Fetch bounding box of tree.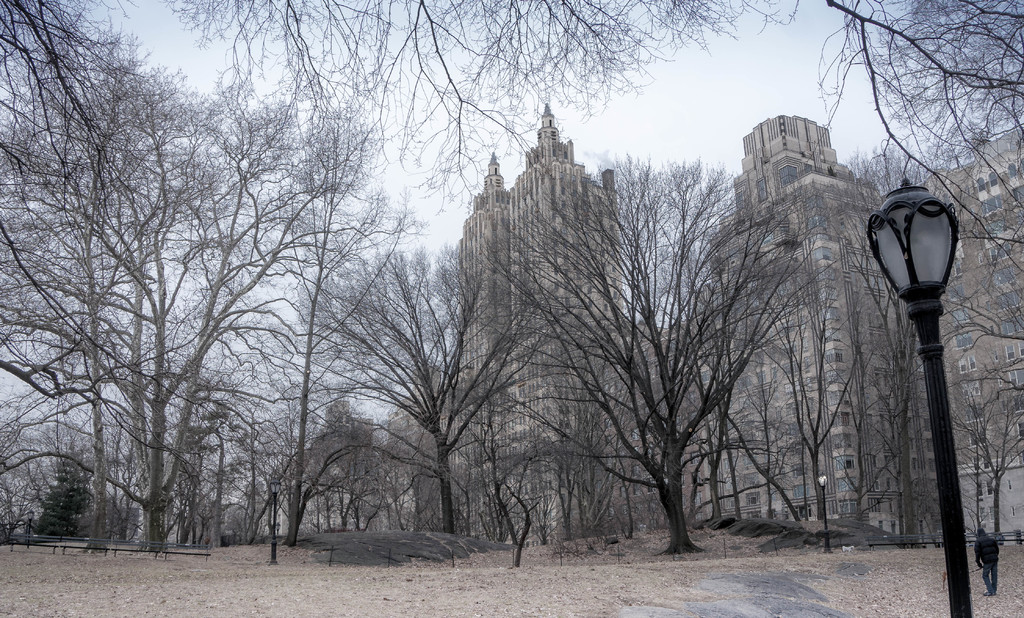
Bbox: [227, 0, 408, 545].
